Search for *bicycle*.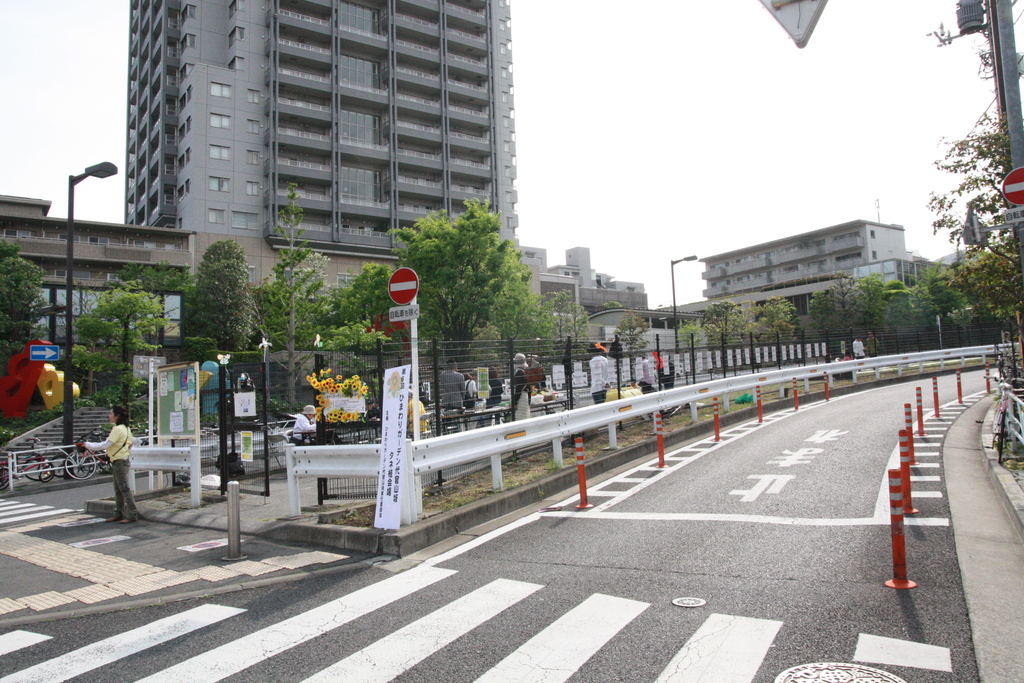
Found at 61 431 110 474.
